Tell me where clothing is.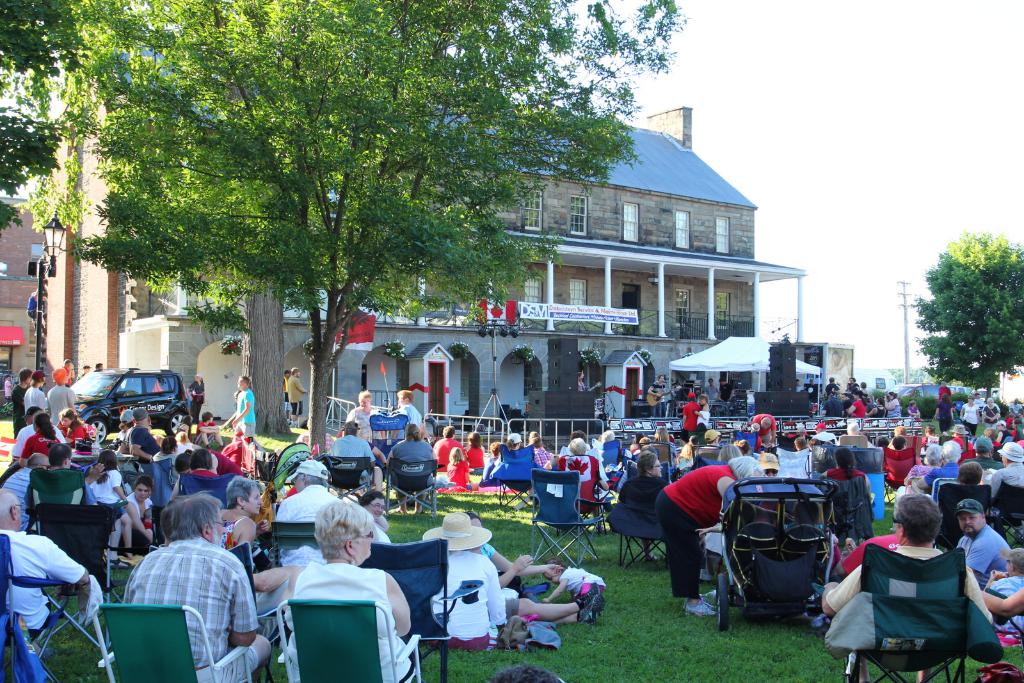
clothing is at Rect(423, 545, 510, 652).
